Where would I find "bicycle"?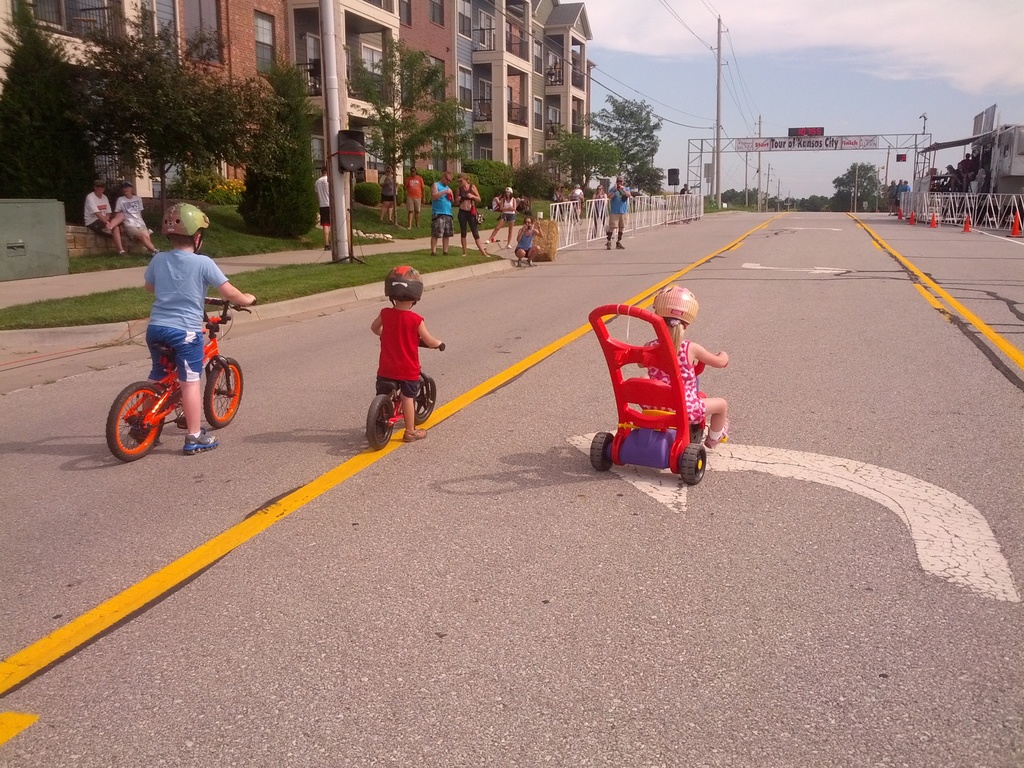
At bbox(364, 333, 447, 452).
